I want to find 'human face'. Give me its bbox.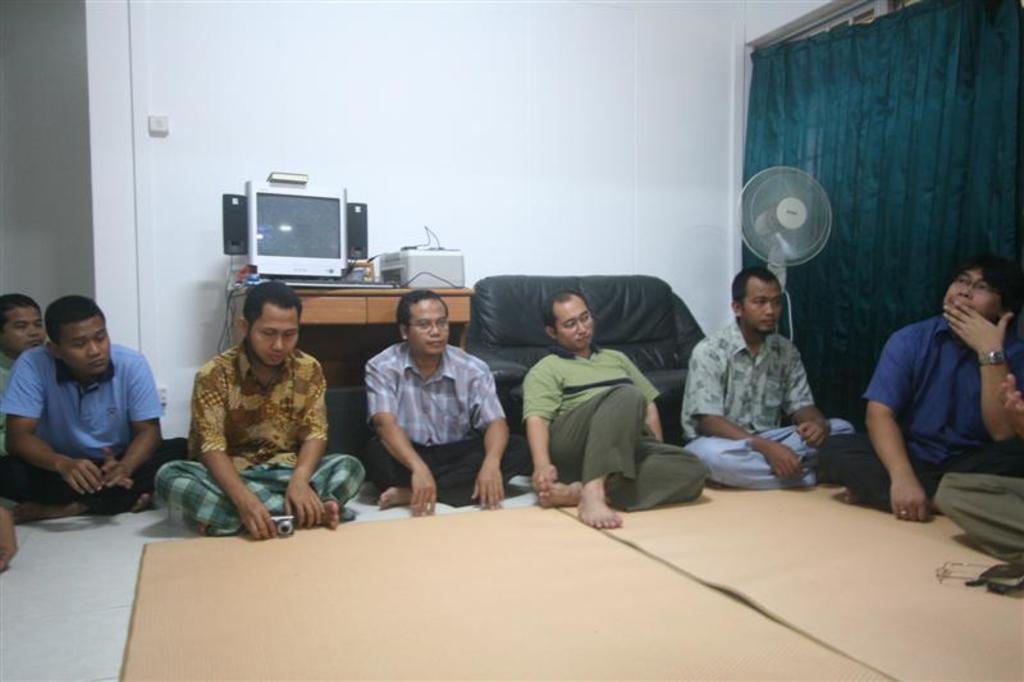
<region>412, 297, 452, 357</region>.
